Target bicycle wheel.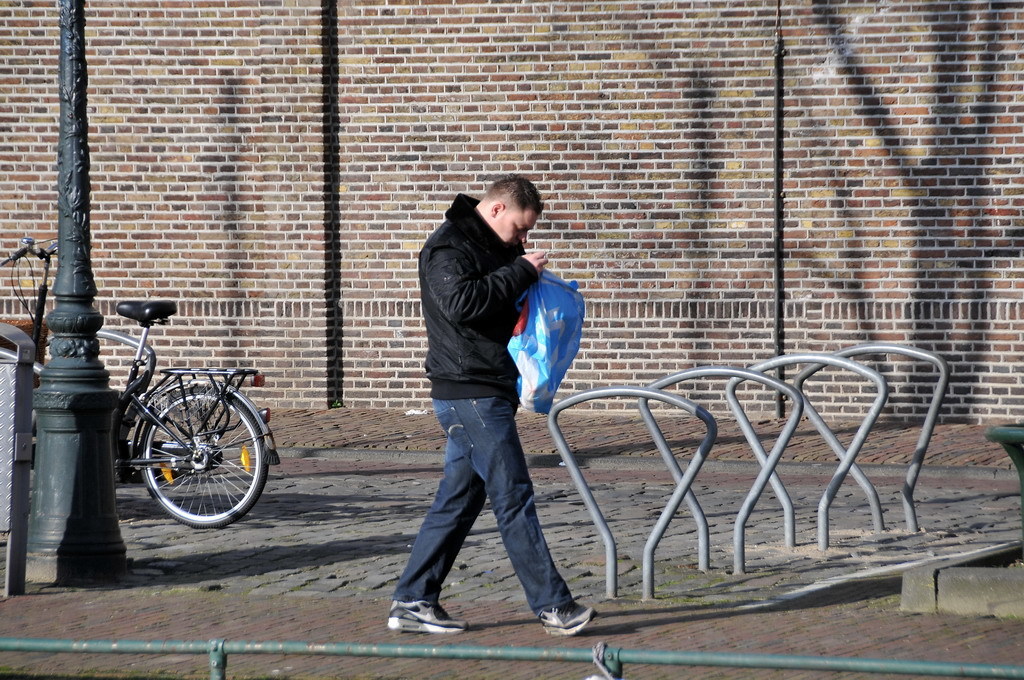
Target region: 123:380:259:540.
